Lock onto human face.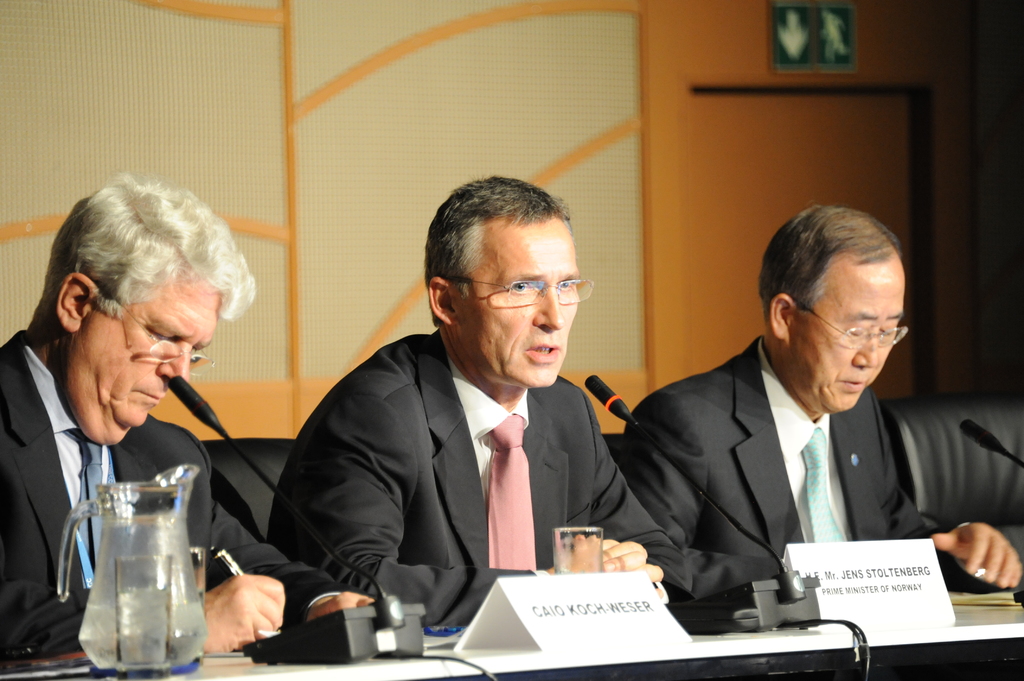
Locked: rect(73, 271, 216, 428).
